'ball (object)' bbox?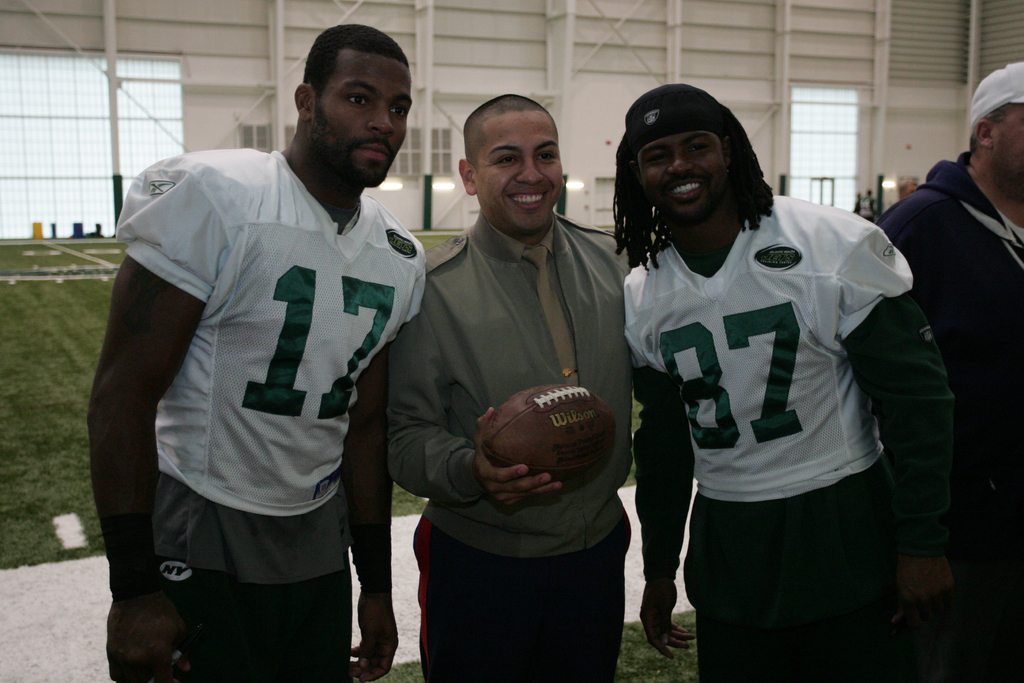
483 383 620 494
